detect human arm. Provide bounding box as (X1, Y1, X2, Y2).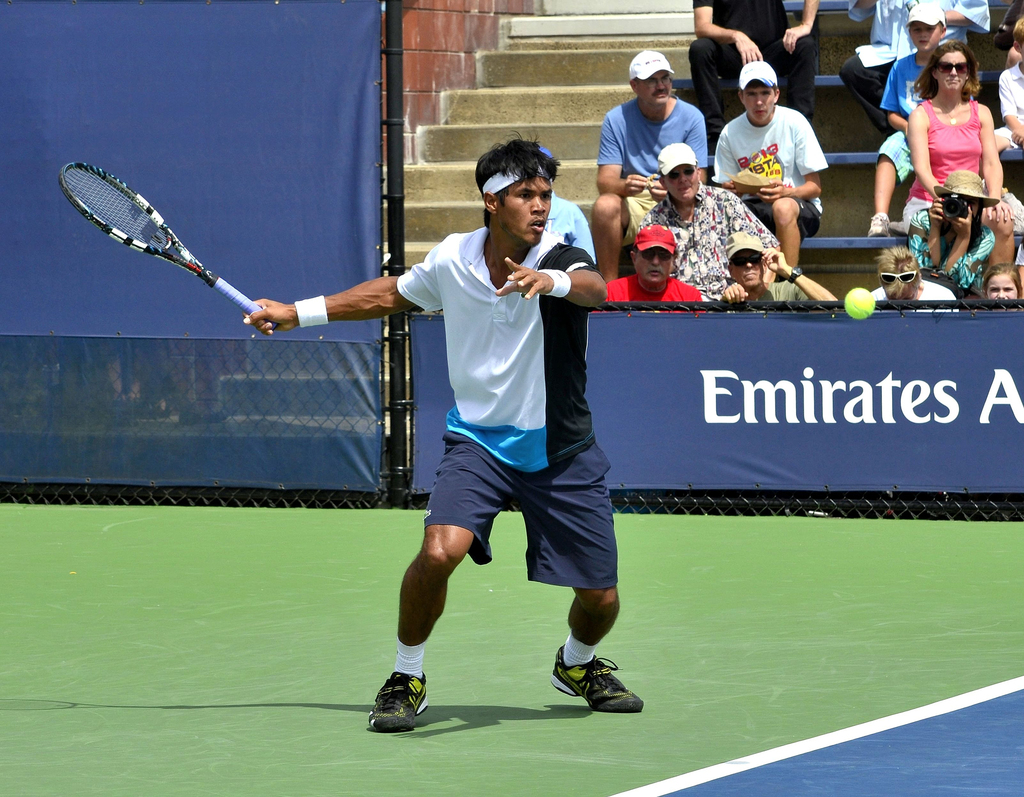
(493, 251, 605, 298).
